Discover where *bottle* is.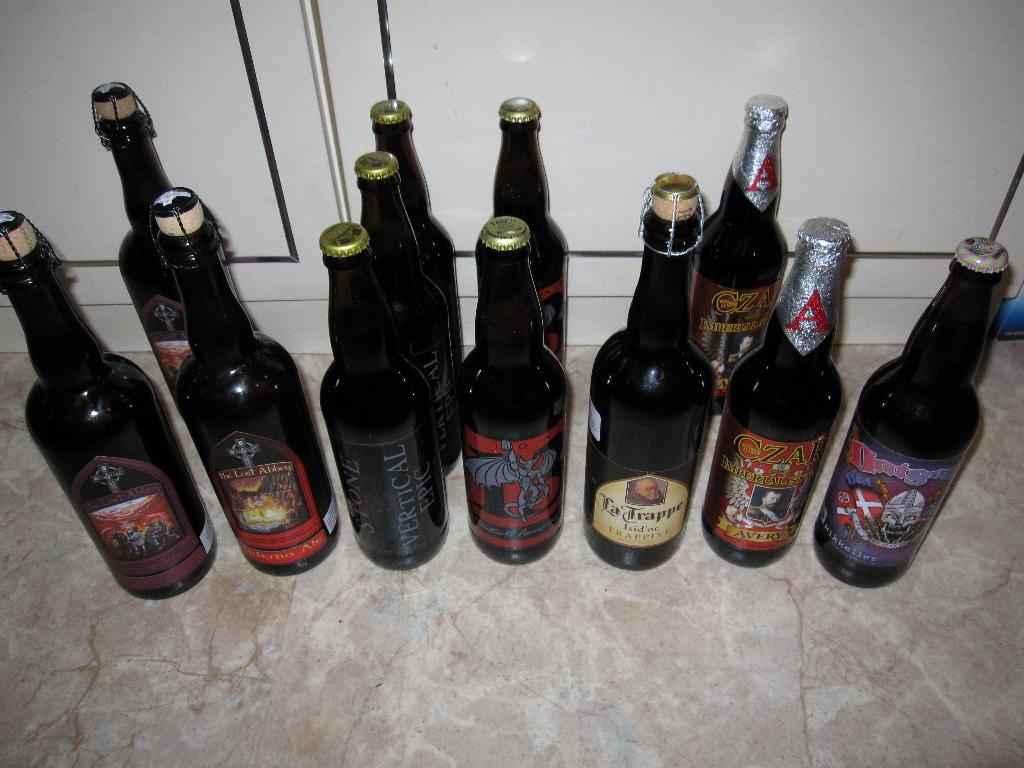
Discovered at rect(700, 216, 854, 569).
